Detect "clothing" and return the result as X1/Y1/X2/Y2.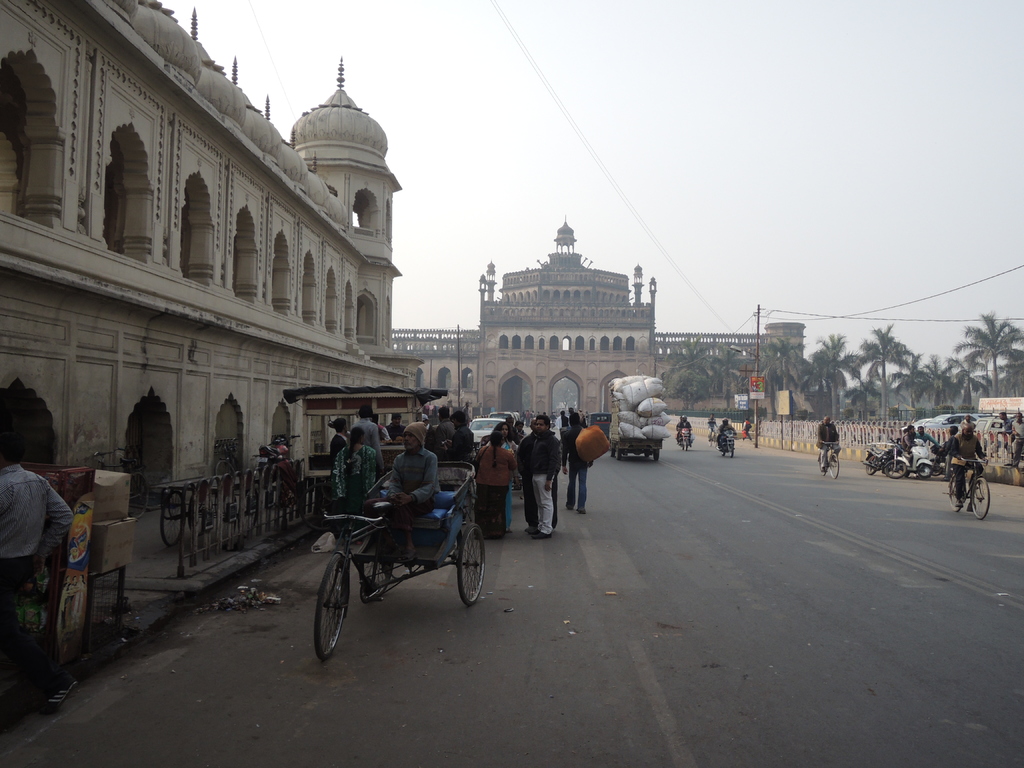
678/424/691/442.
